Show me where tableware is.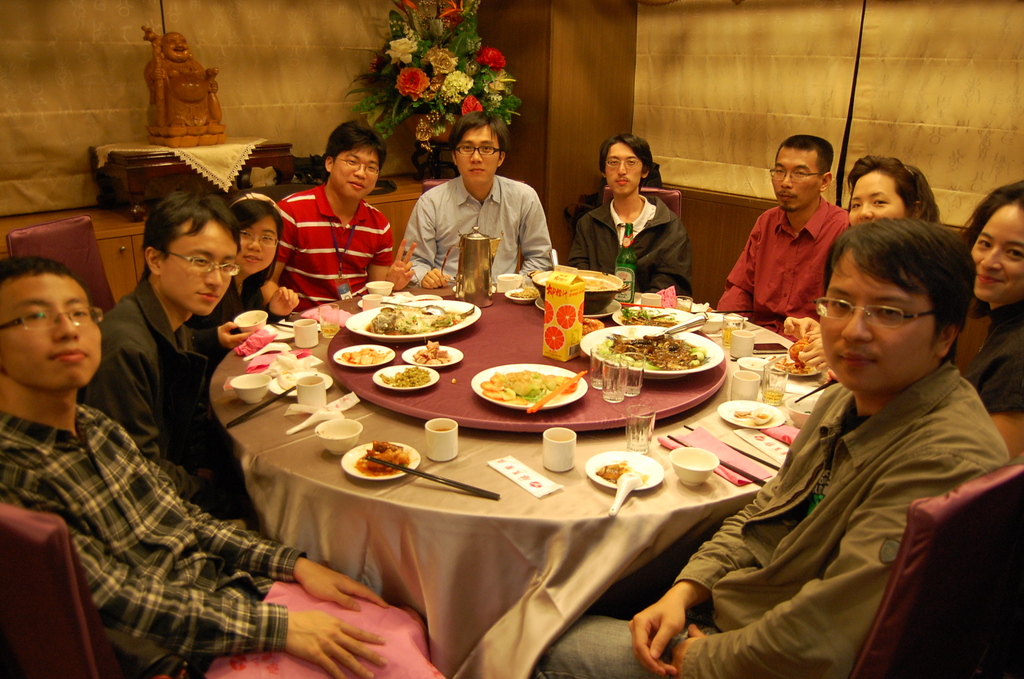
tableware is at <box>378,365,428,389</box>.
